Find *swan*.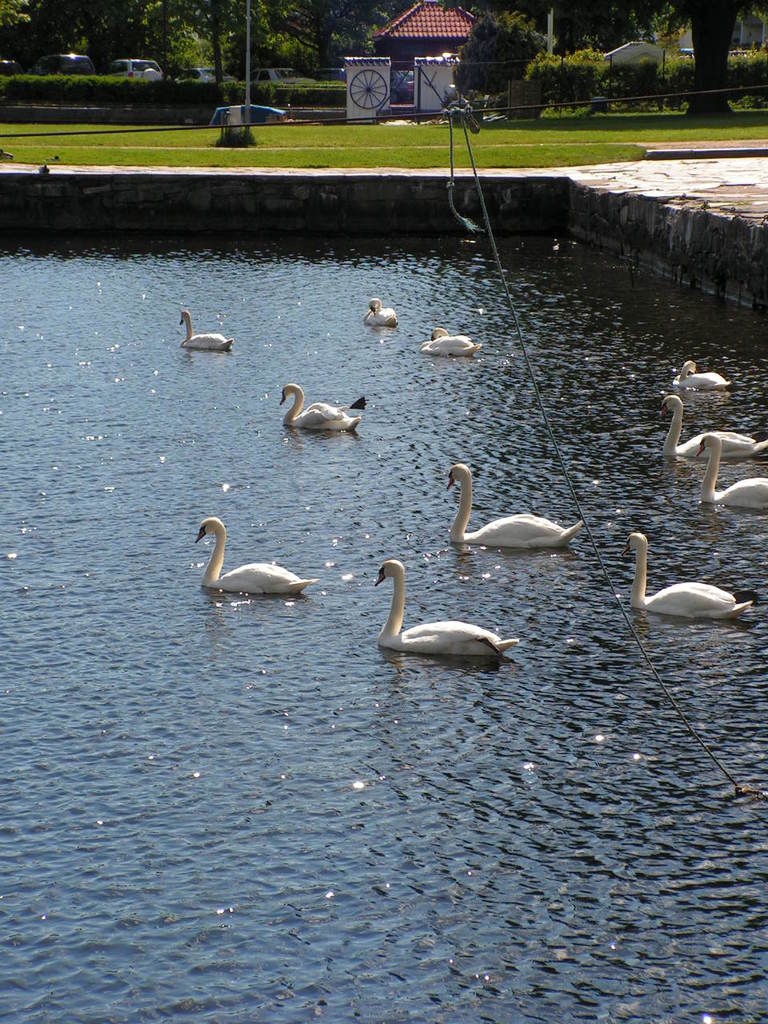
[373,554,524,662].
